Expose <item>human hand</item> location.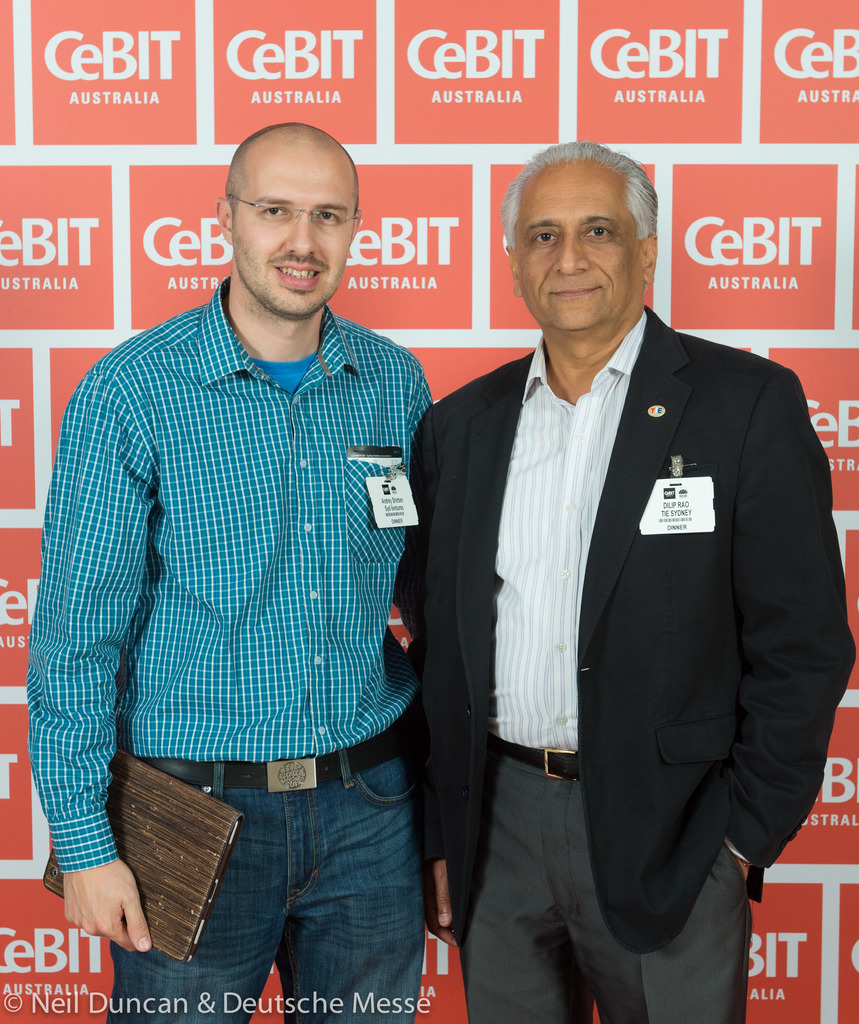
Exposed at 735:855:753:884.
